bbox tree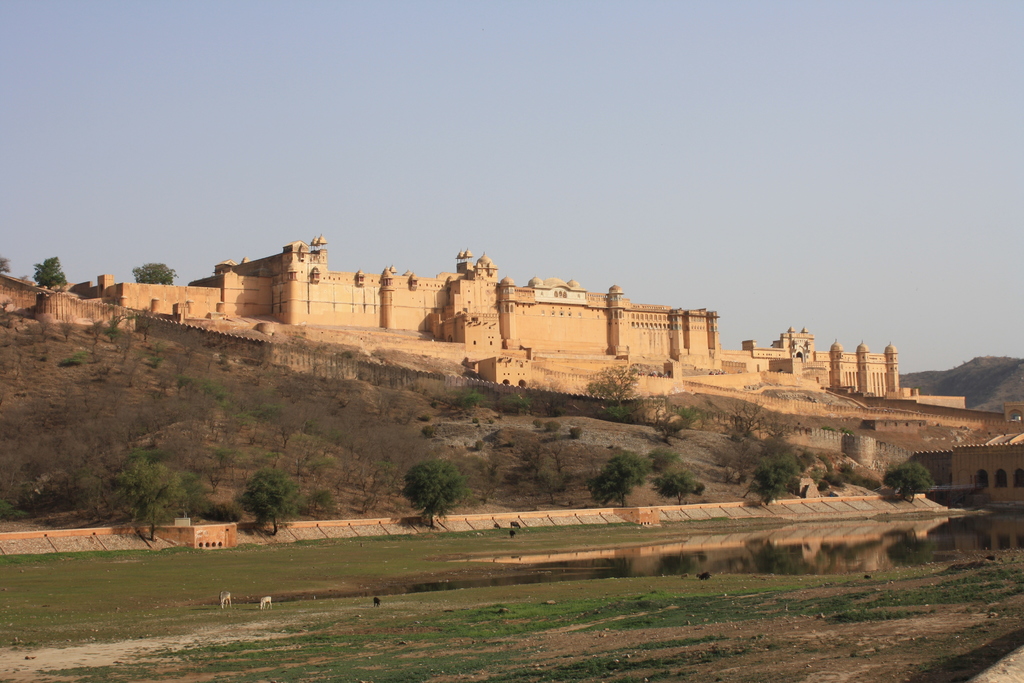
region(882, 460, 940, 503)
